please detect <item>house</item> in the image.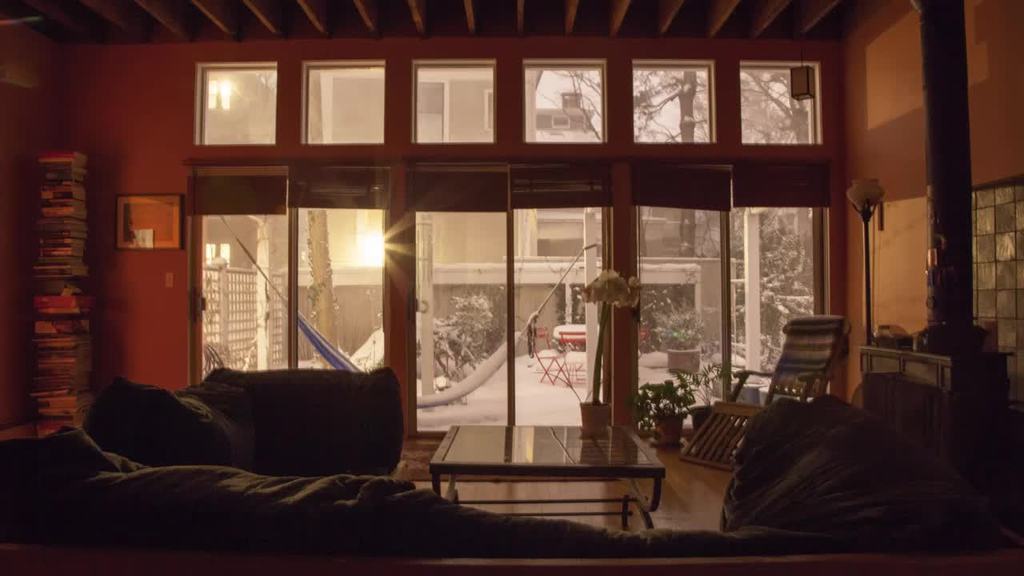
left=0, top=0, right=1023, bottom=575.
